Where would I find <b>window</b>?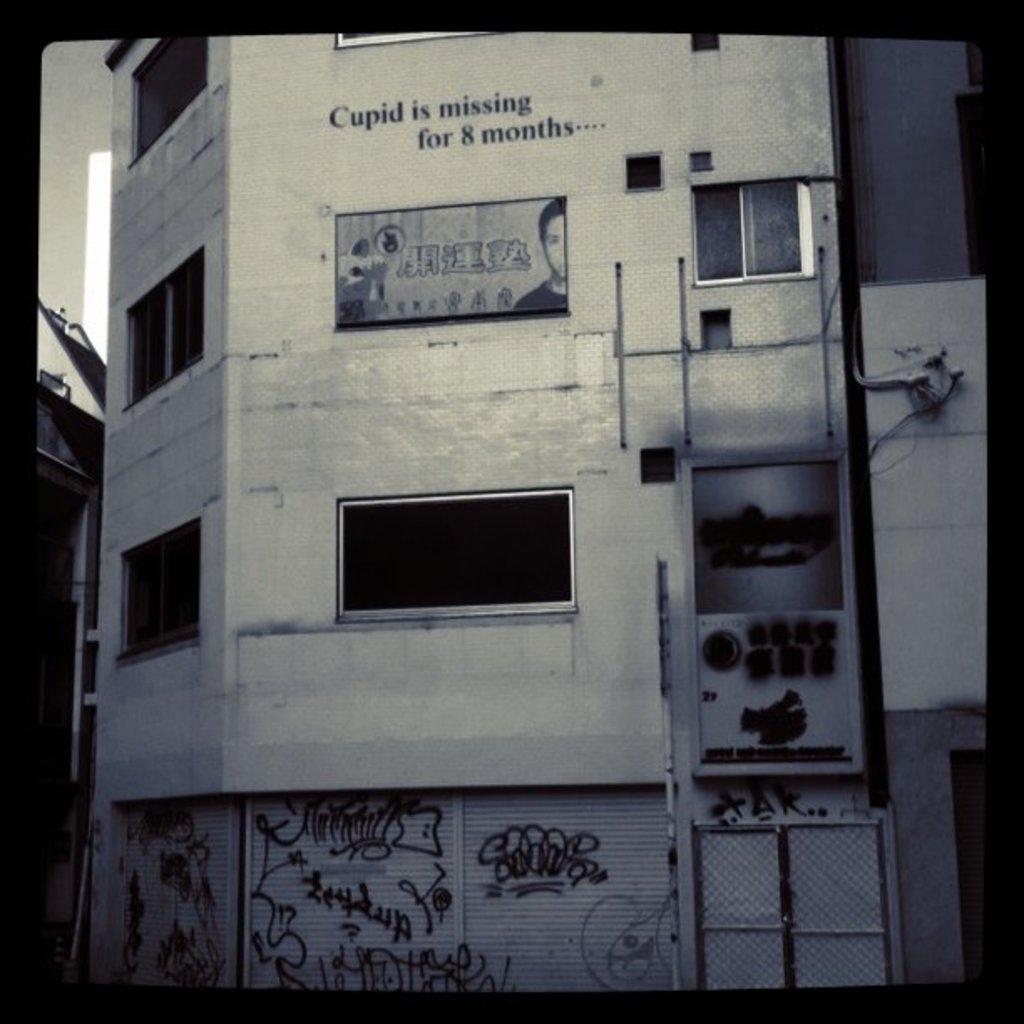
At bbox=[131, 25, 216, 159].
